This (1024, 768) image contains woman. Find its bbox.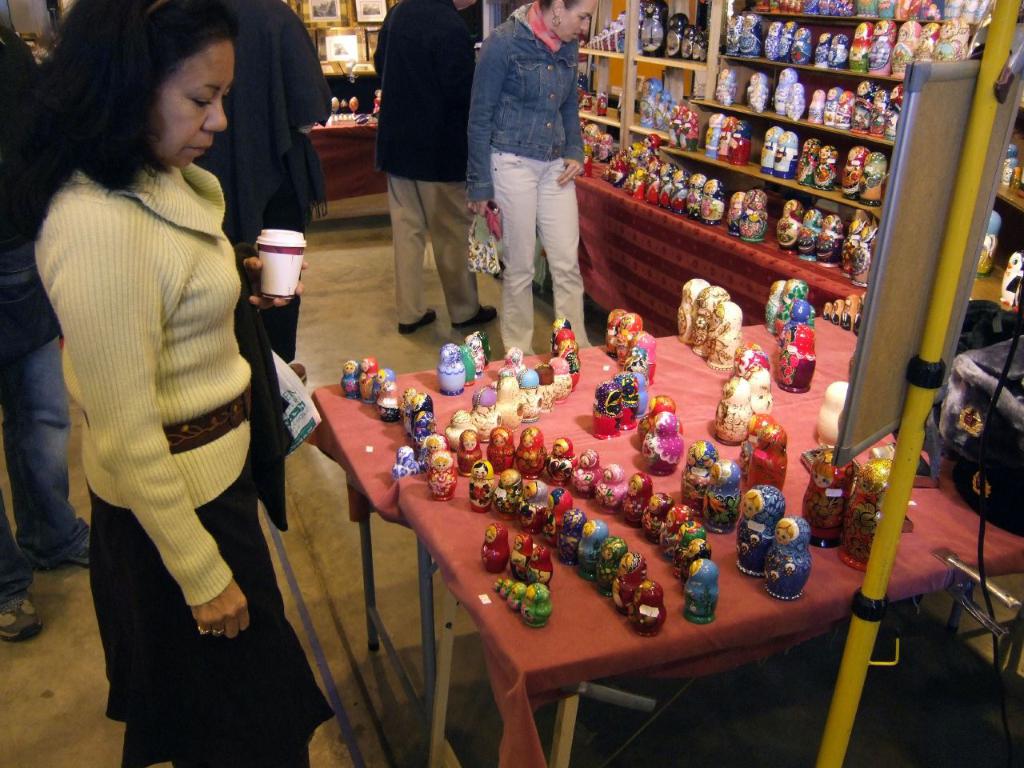
detection(772, 131, 799, 179).
